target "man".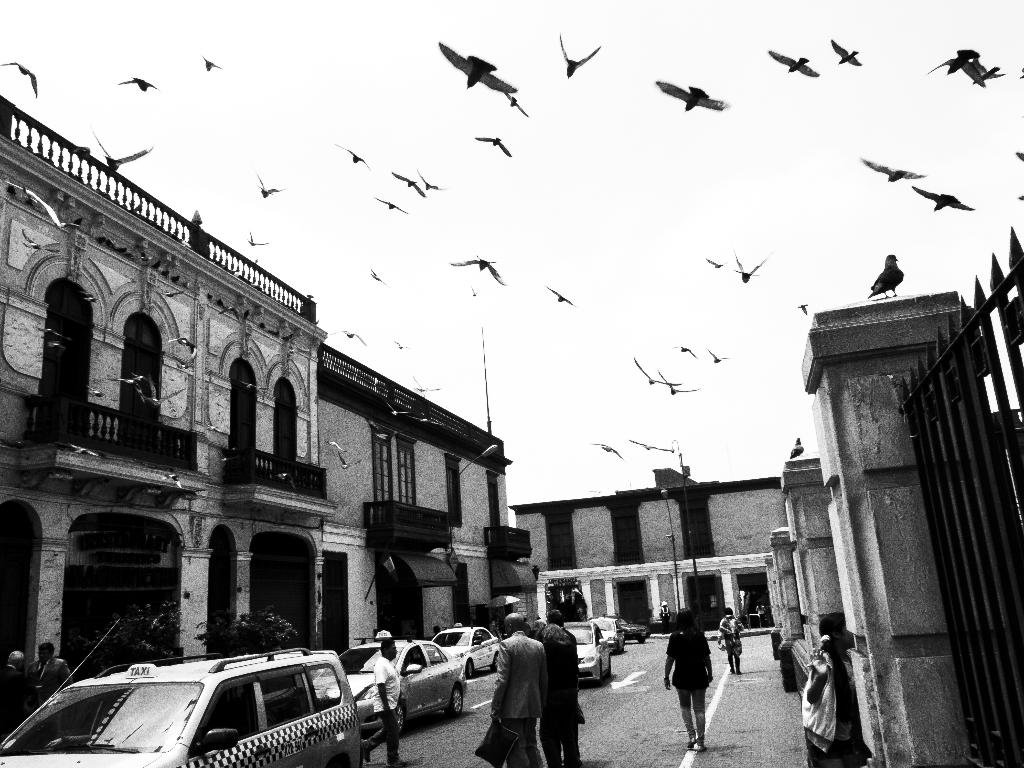
Target region: pyautogui.locateOnScreen(713, 603, 748, 680).
